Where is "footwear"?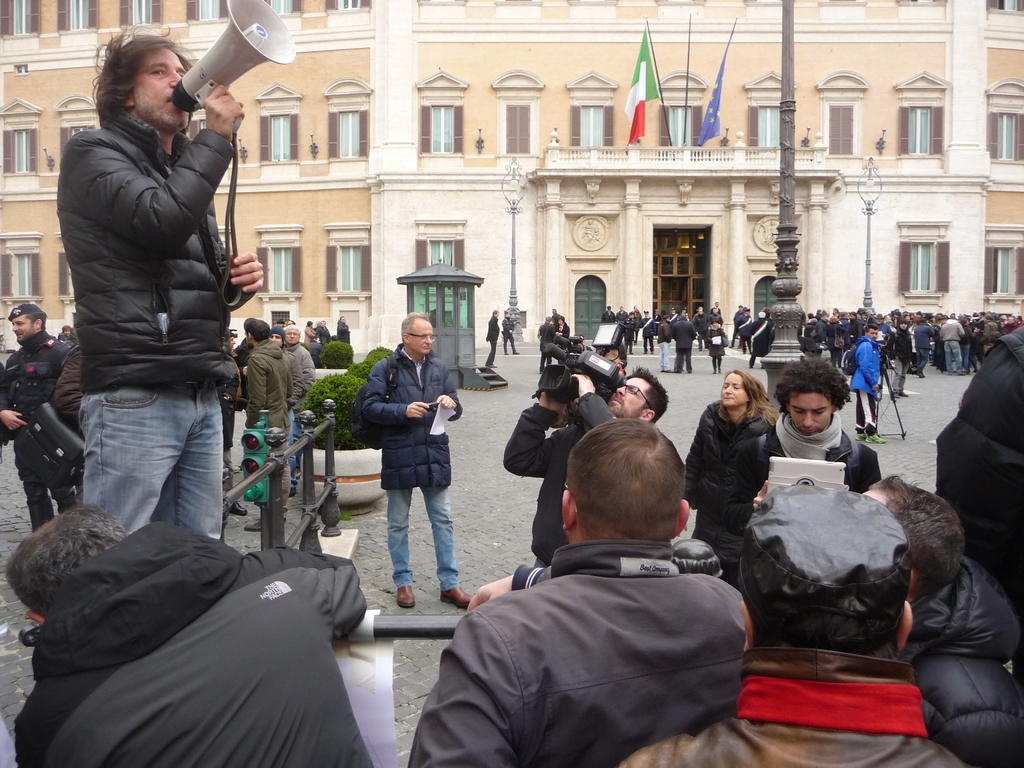
[512,348,518,358].
